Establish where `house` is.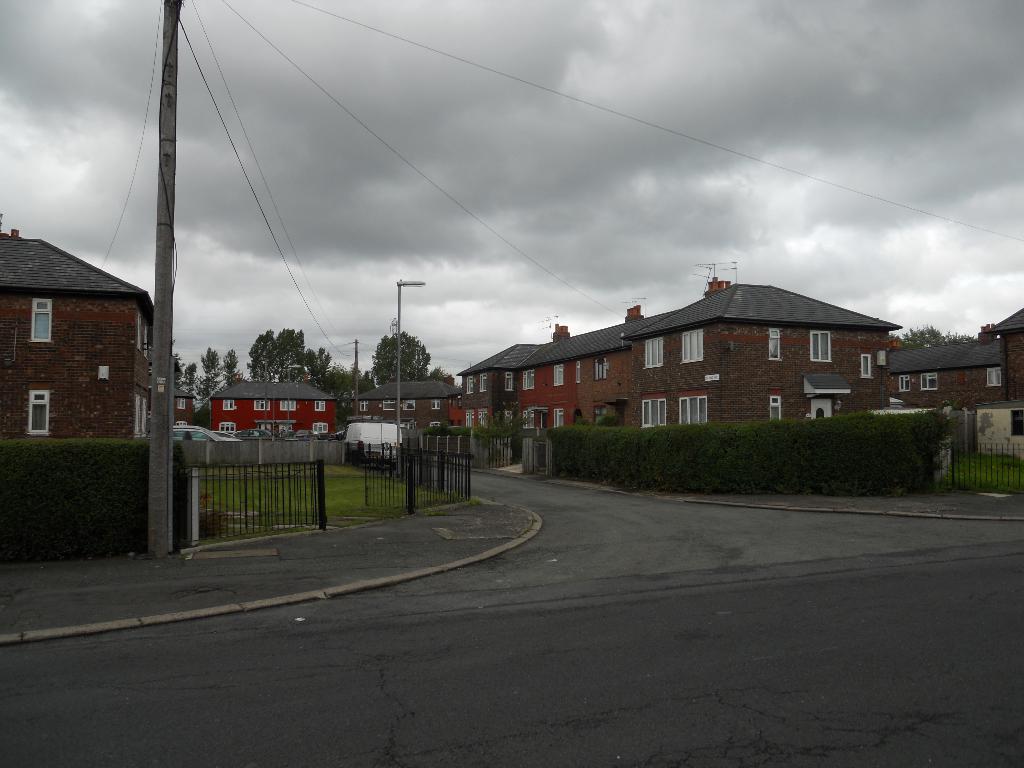
Established at select_region(212, 372, 337, 438).
